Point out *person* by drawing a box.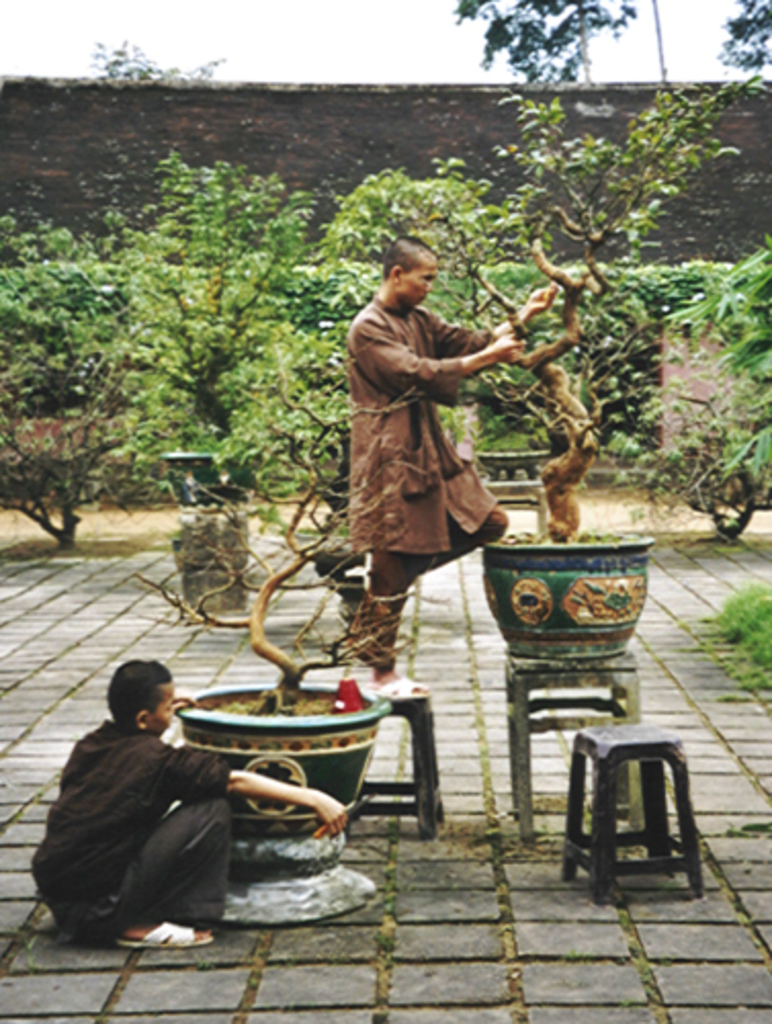
{"left": 25, "top": 653, "right": 344, "bottom": 946}.
